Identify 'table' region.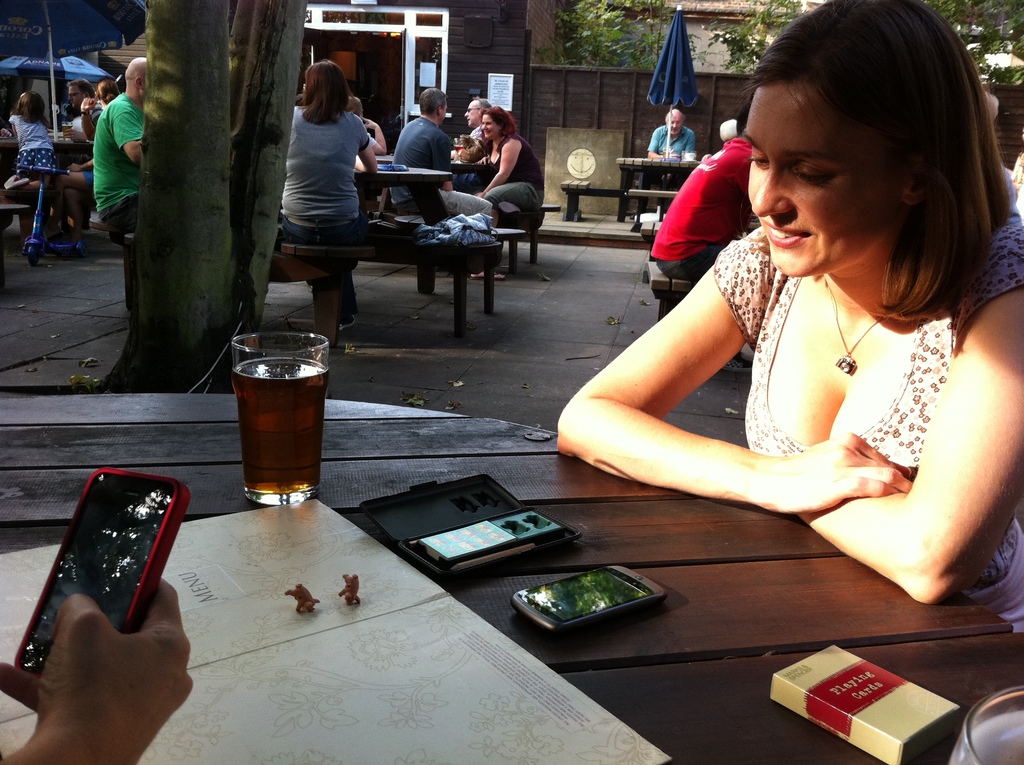
Region: [360,159,445,221].
